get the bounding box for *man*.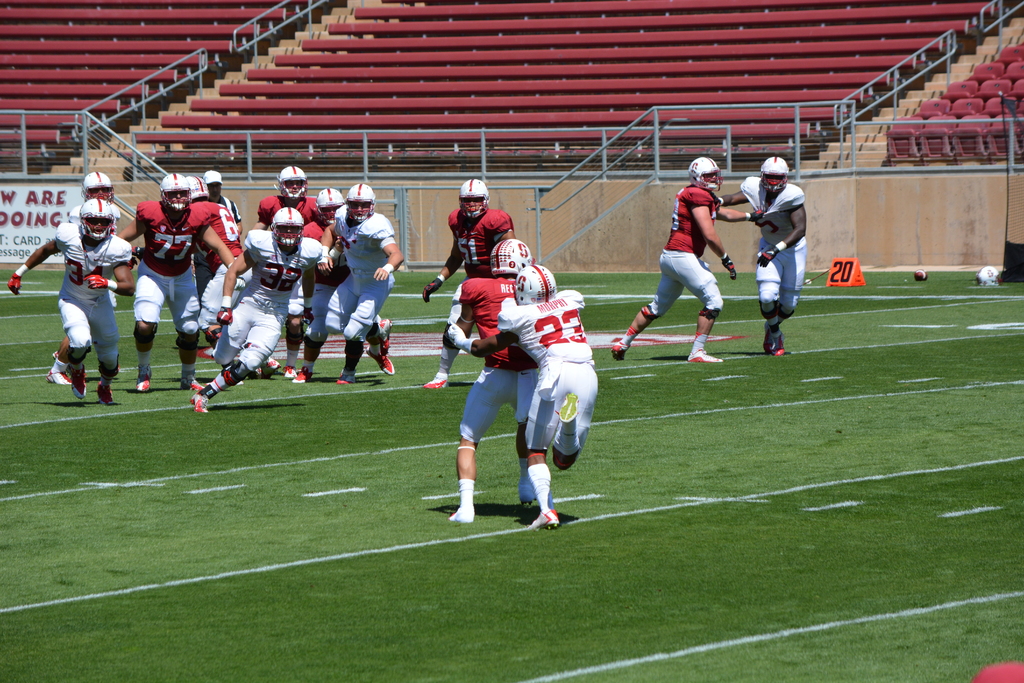
<region>445, 260, 598, 524</region>.
